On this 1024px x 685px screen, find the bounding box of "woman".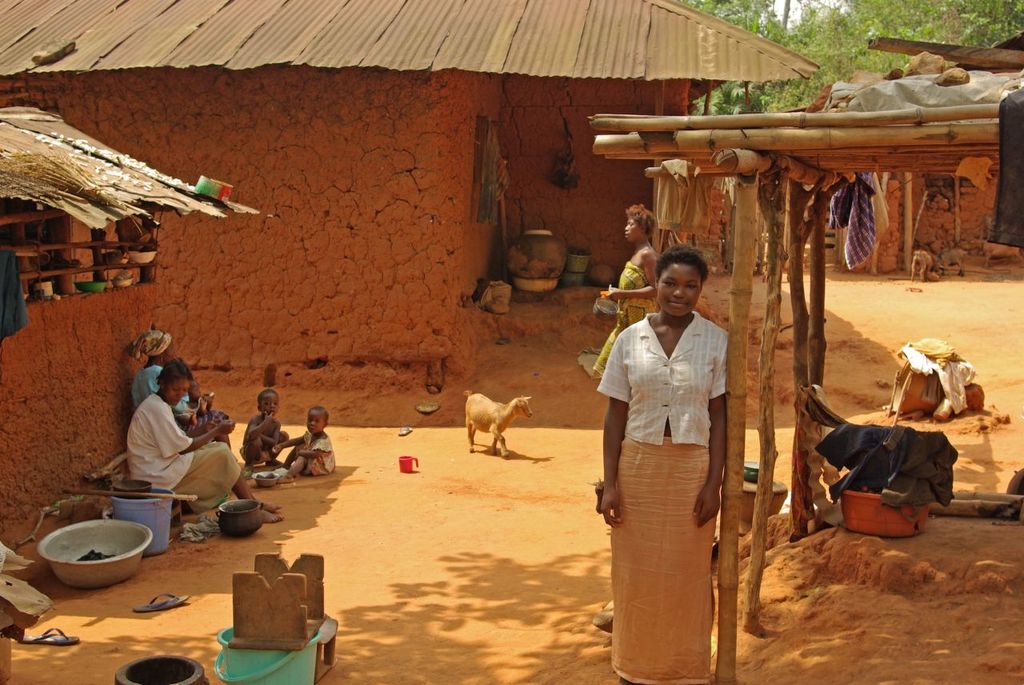
Bounding box: <bbox>594, 192, 758, 647</bbox>.
